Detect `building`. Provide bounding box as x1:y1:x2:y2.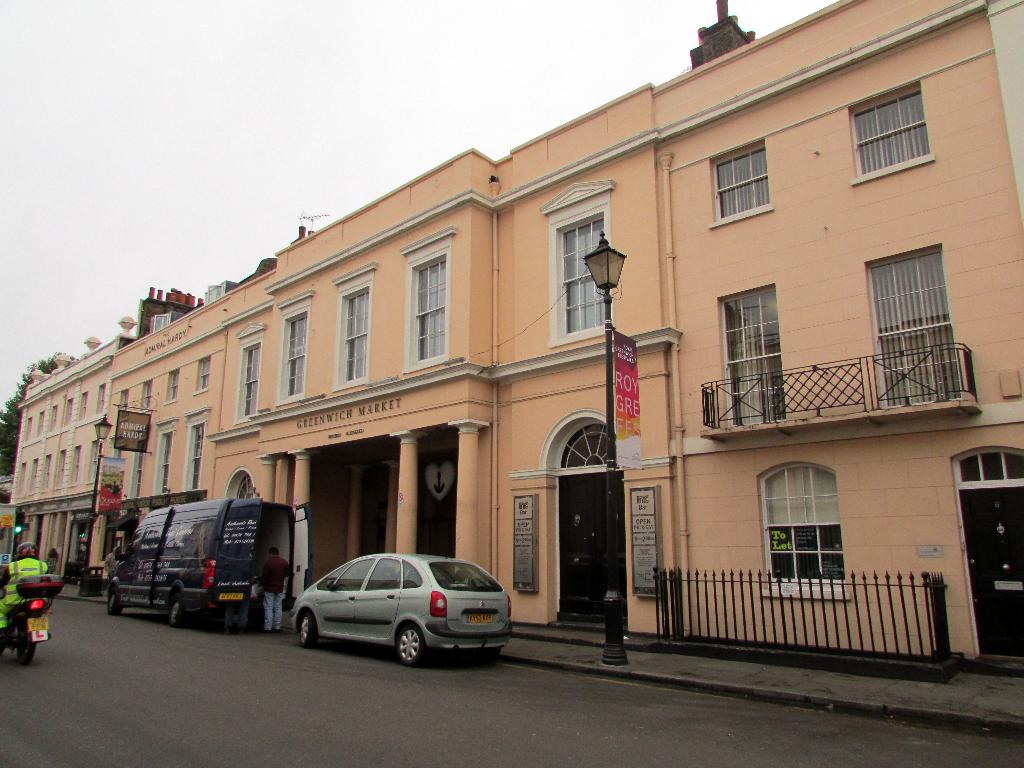
111:0:1023:668.
